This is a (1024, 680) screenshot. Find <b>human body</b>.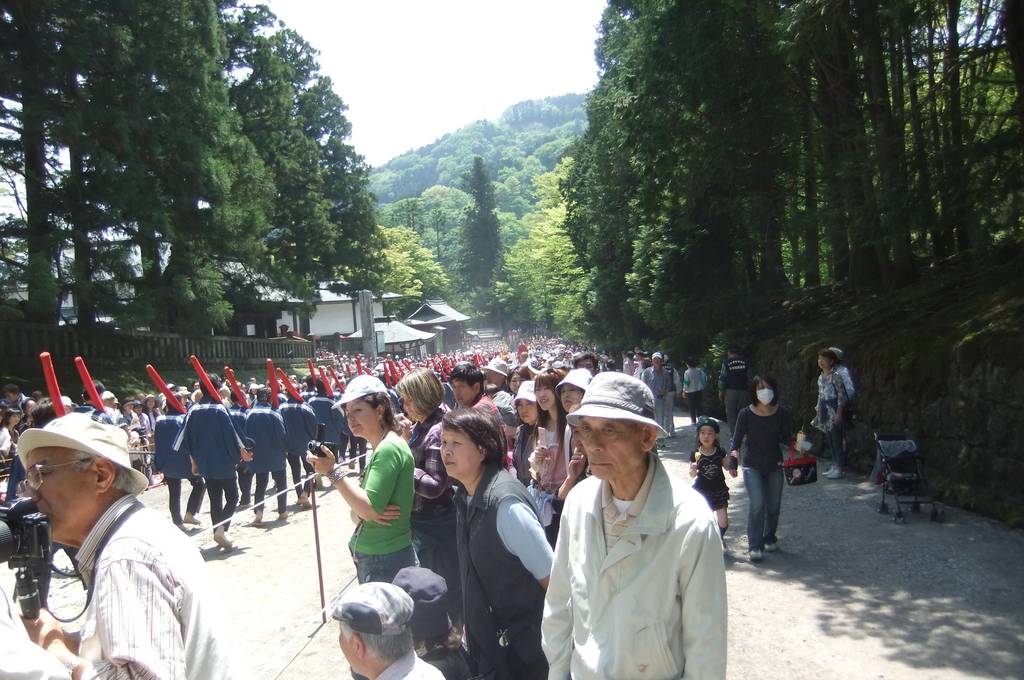
Bounding box: [67,376,111,431].
